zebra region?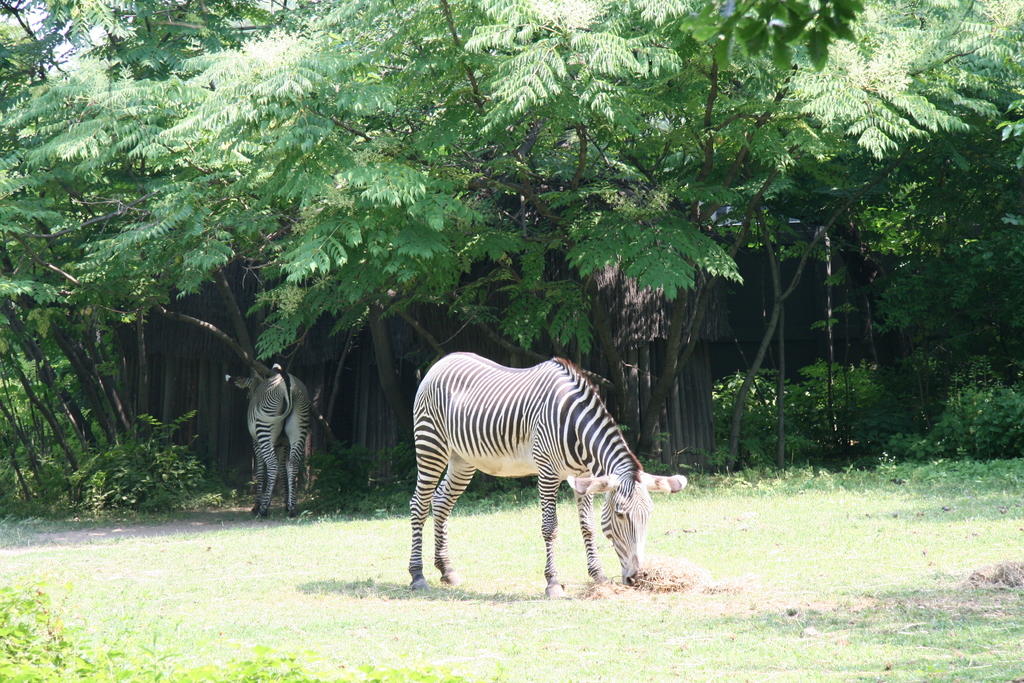
404, 350, 688, 602
